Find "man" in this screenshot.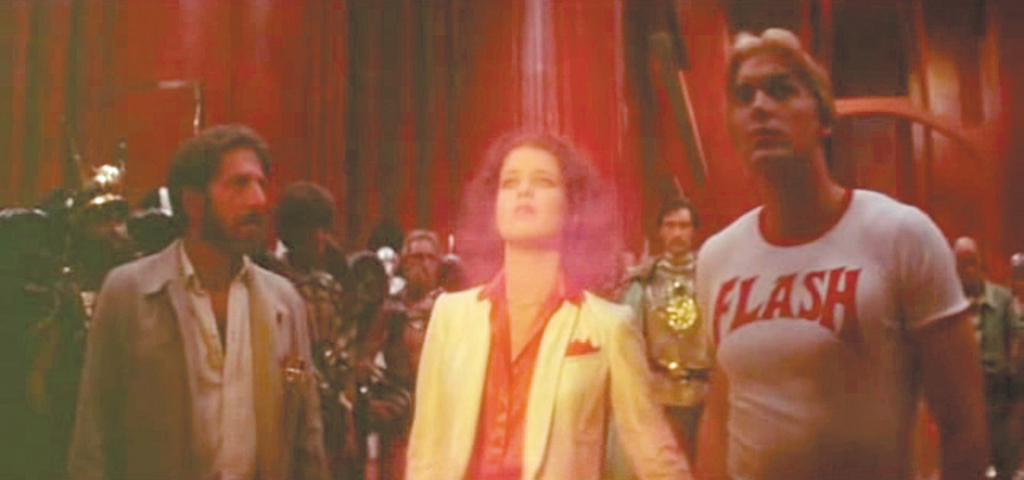
The bounding box for "man" is {"left": 352, "top": 234, "right": 453, "bottom": 475}.
